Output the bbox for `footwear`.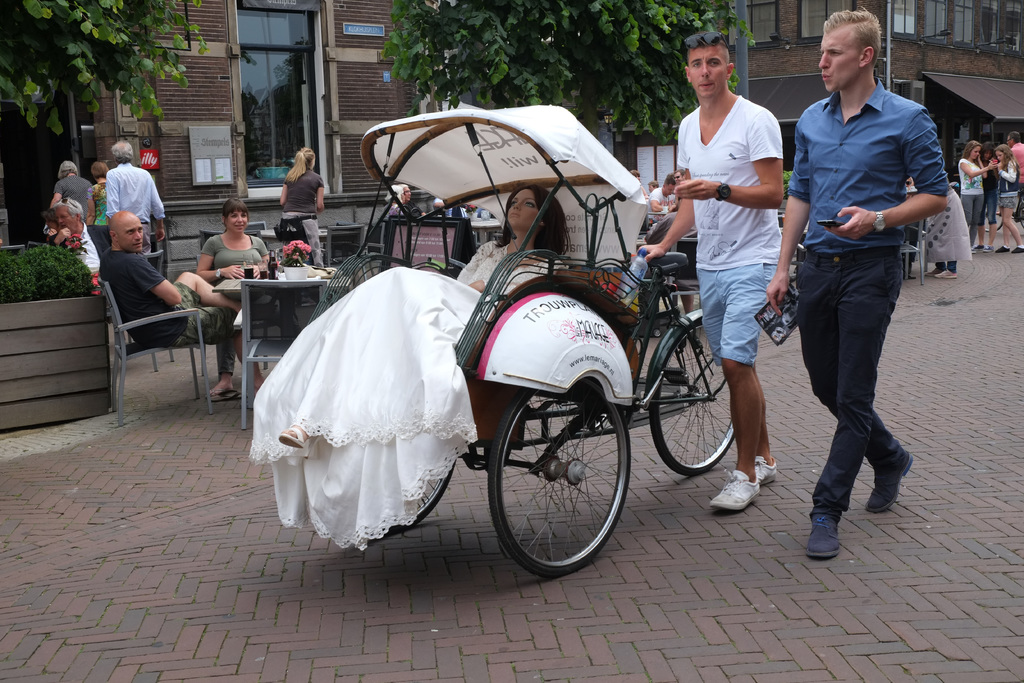
757, 454, 778, 483.
